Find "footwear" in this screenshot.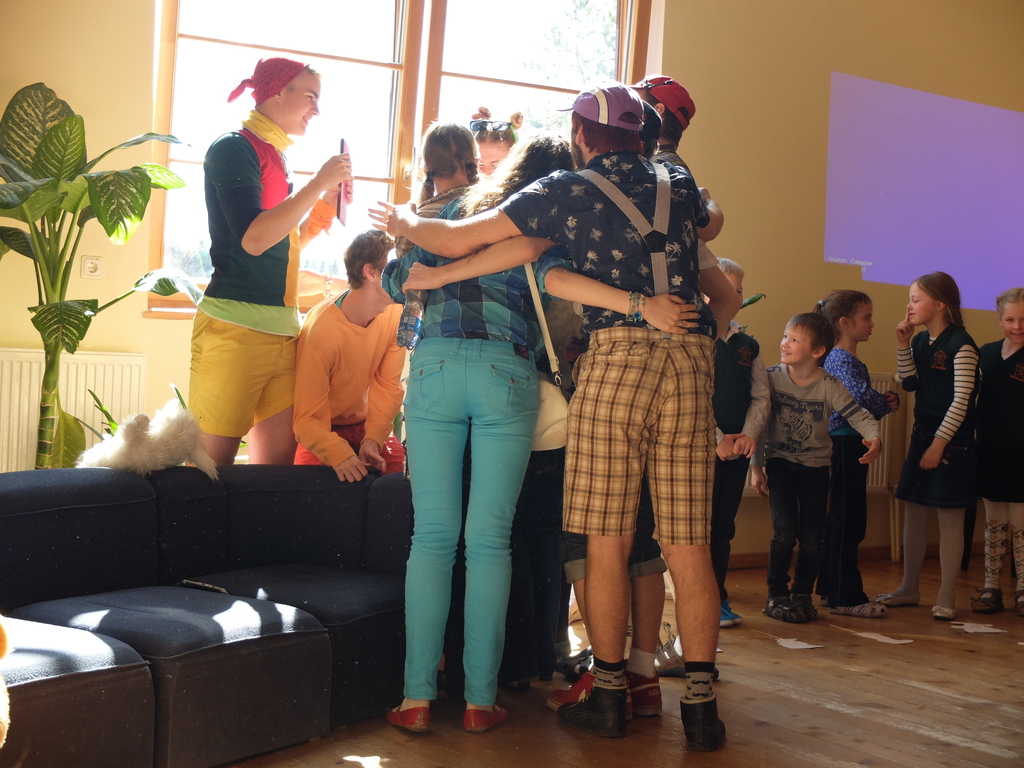
The bounding box for "footwear" is region(1014, 586, 1023, 620).
